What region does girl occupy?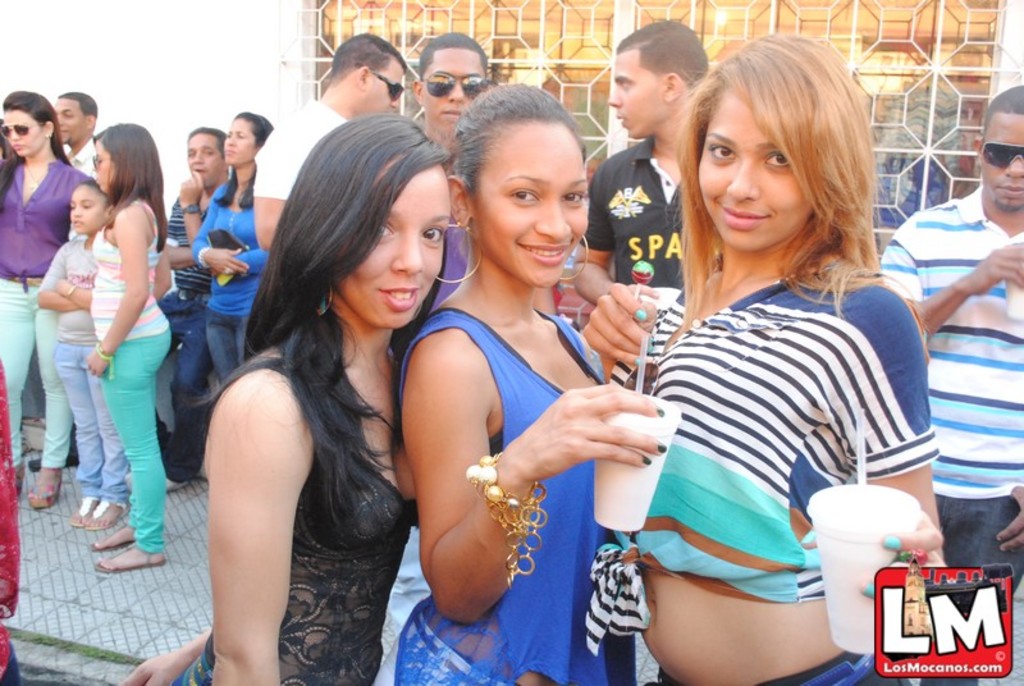
box=[116, 114, 454, 685].
